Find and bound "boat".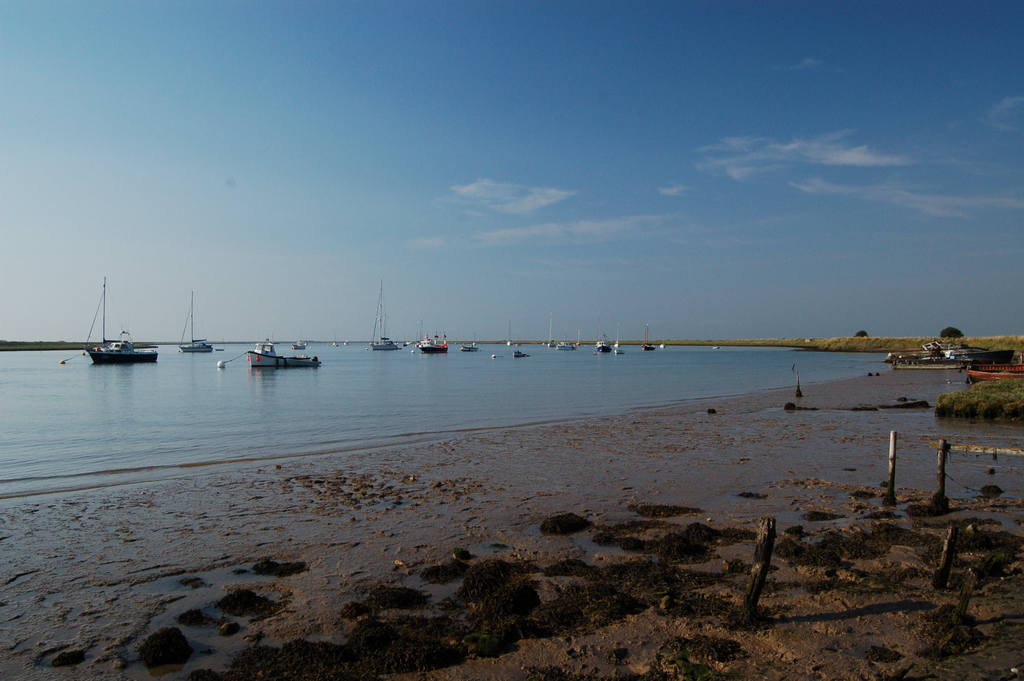
Bound: crop(334, 331, 339, 347).
